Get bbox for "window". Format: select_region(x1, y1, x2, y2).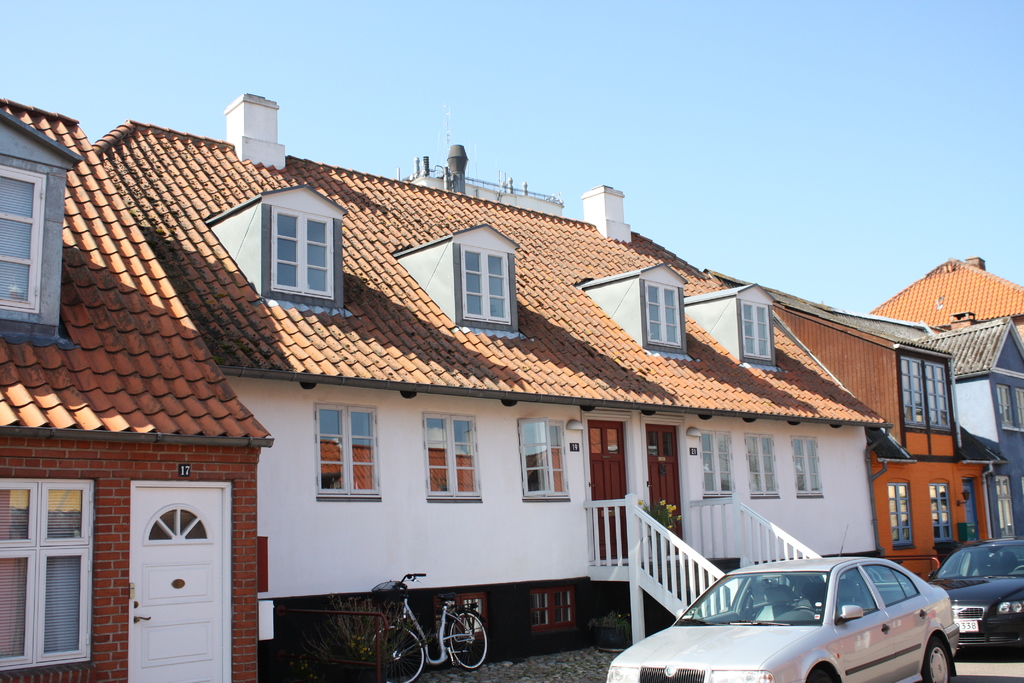
select_region(997, 384, 1023, 432).
